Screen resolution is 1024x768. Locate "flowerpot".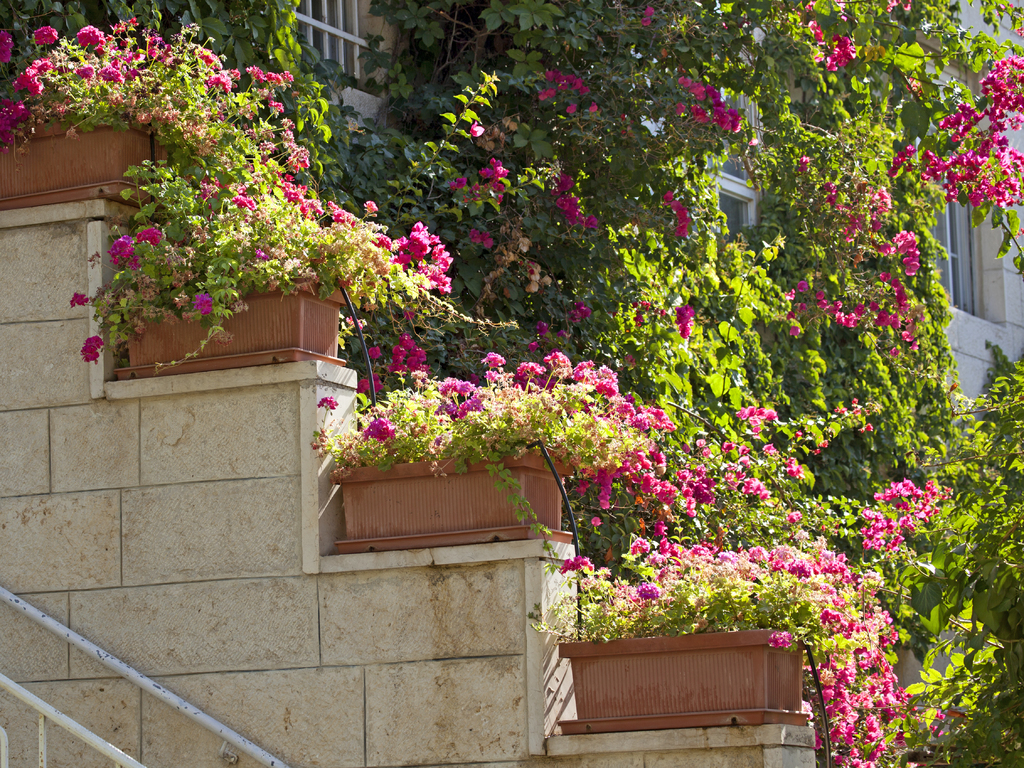
(556,623,809,735).
